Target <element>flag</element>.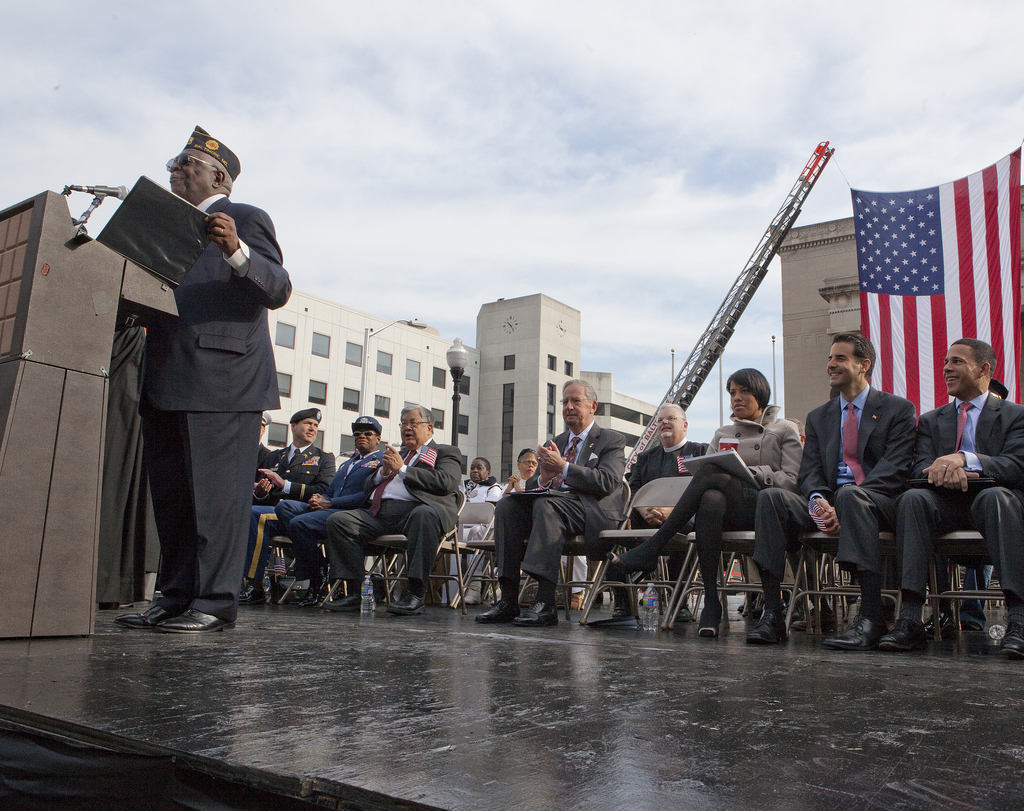
Target region: (415,443,444,474).
